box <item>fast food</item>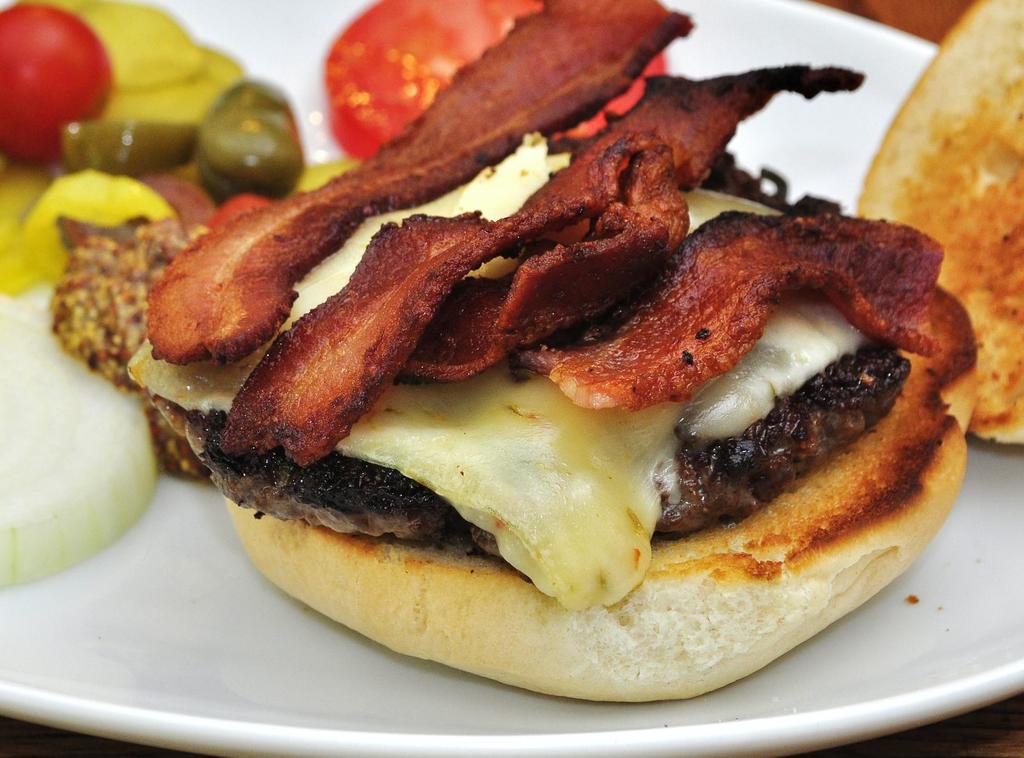
select_region(137, 70, 994, 684)
